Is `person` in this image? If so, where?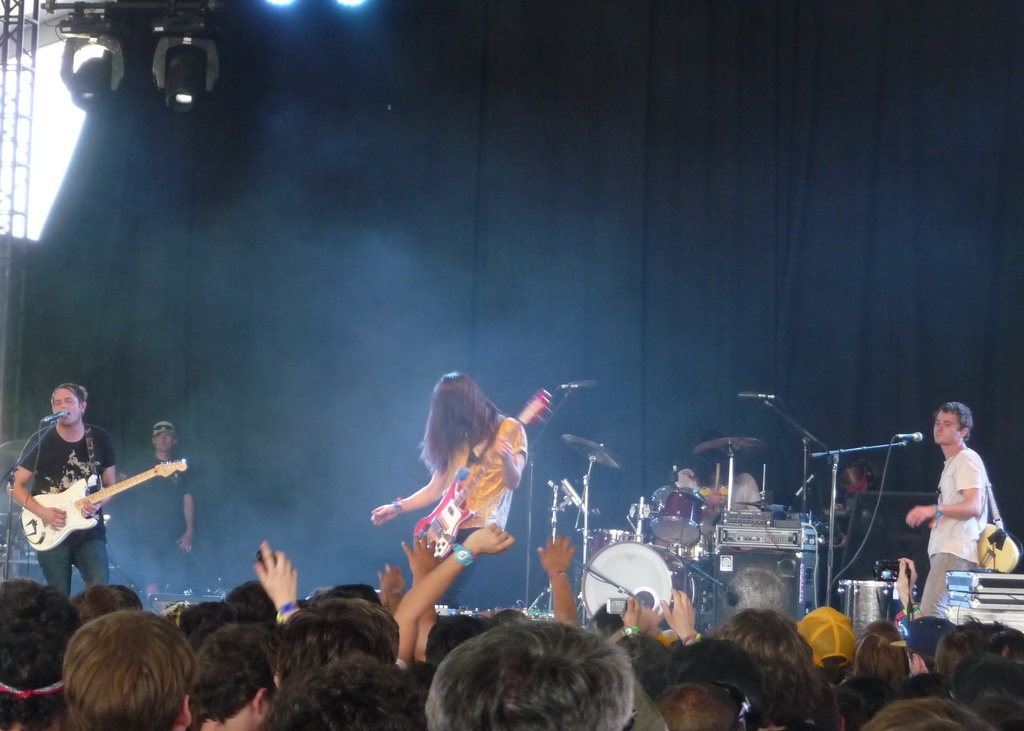
Yes, at [left=365, top=372, right=533, bottom=607].
